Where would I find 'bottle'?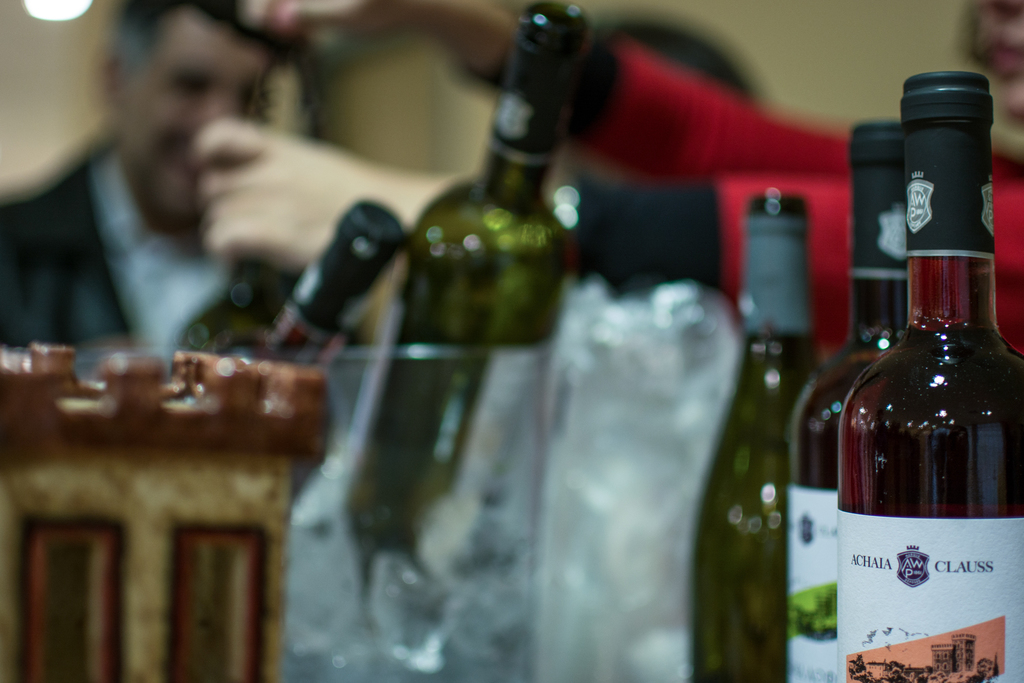
At 679 202 830 682.
